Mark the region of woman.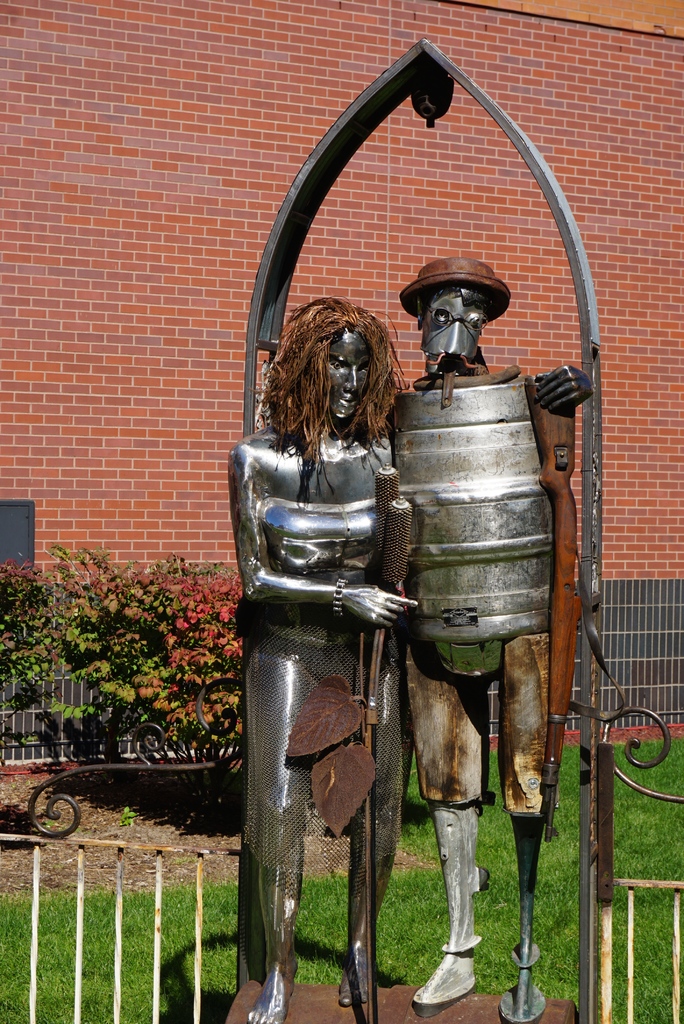
Region: bbox=(240, 243, 473, 1023).
